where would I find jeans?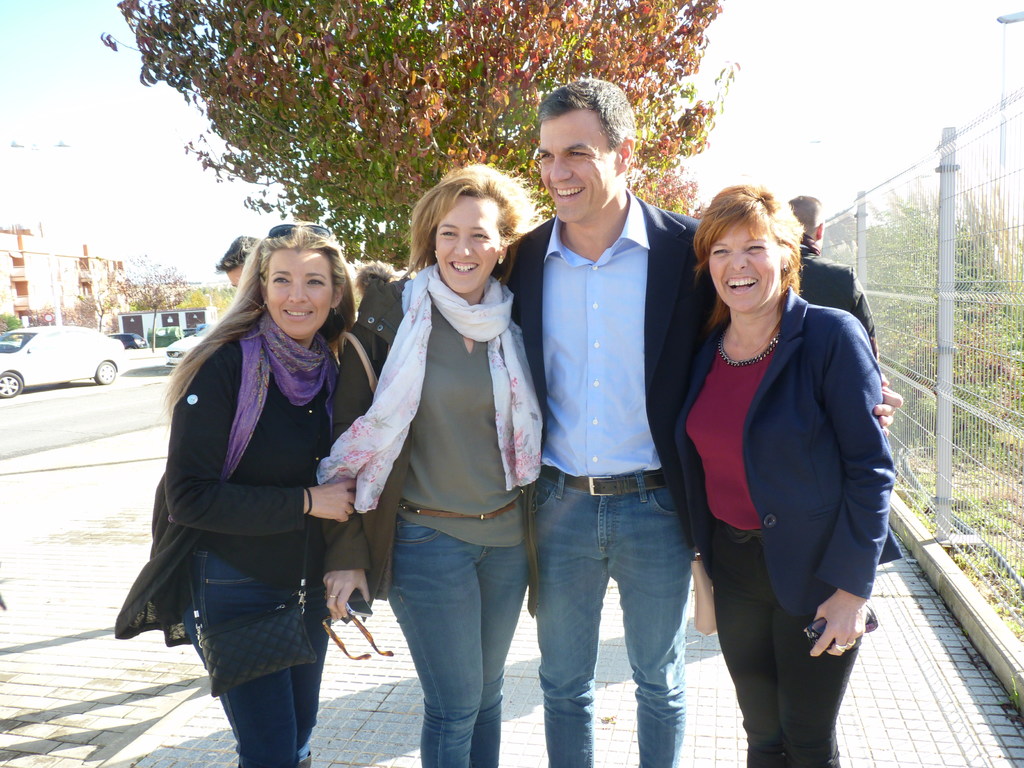
At <box>529,470,708,767</box>.
